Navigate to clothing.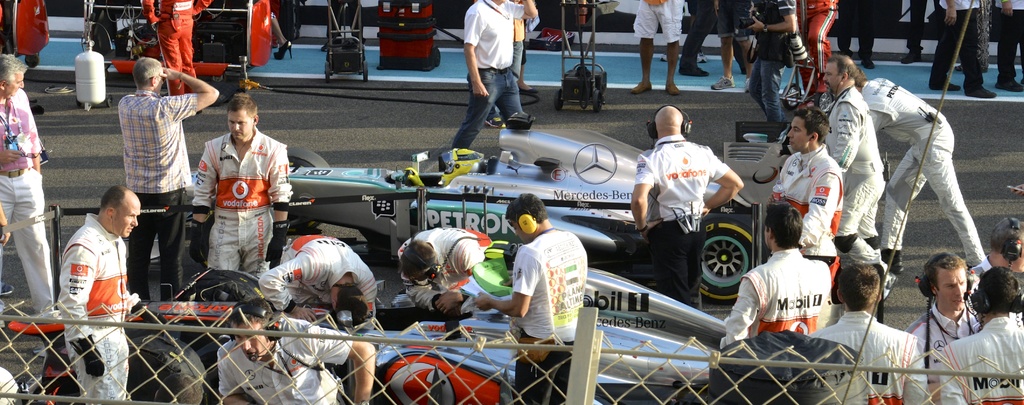
Navigation target: region(826, 85, 882, 274).
